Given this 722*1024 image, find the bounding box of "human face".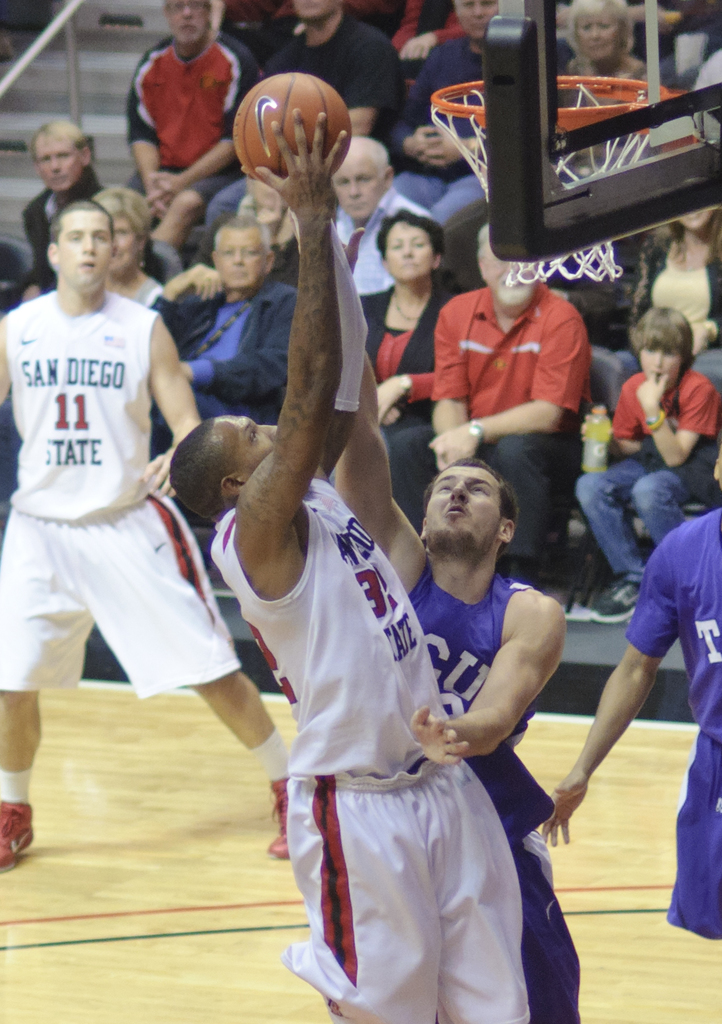
left=491, top=240, right=546, bottom=300.
